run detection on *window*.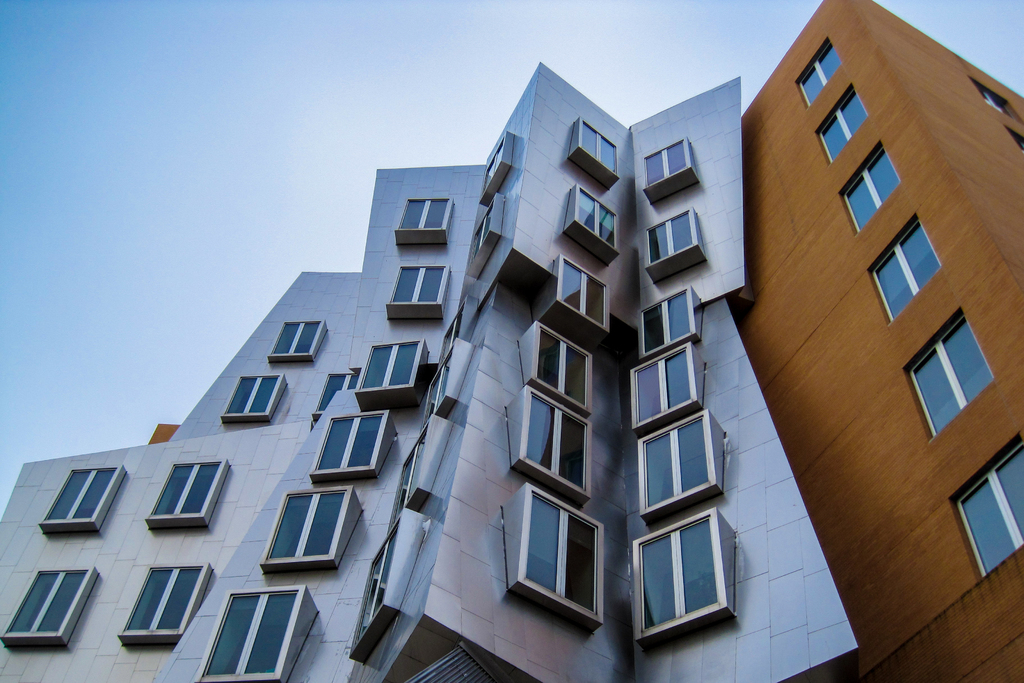
Result: select_region(272, 323, 321, 357).
